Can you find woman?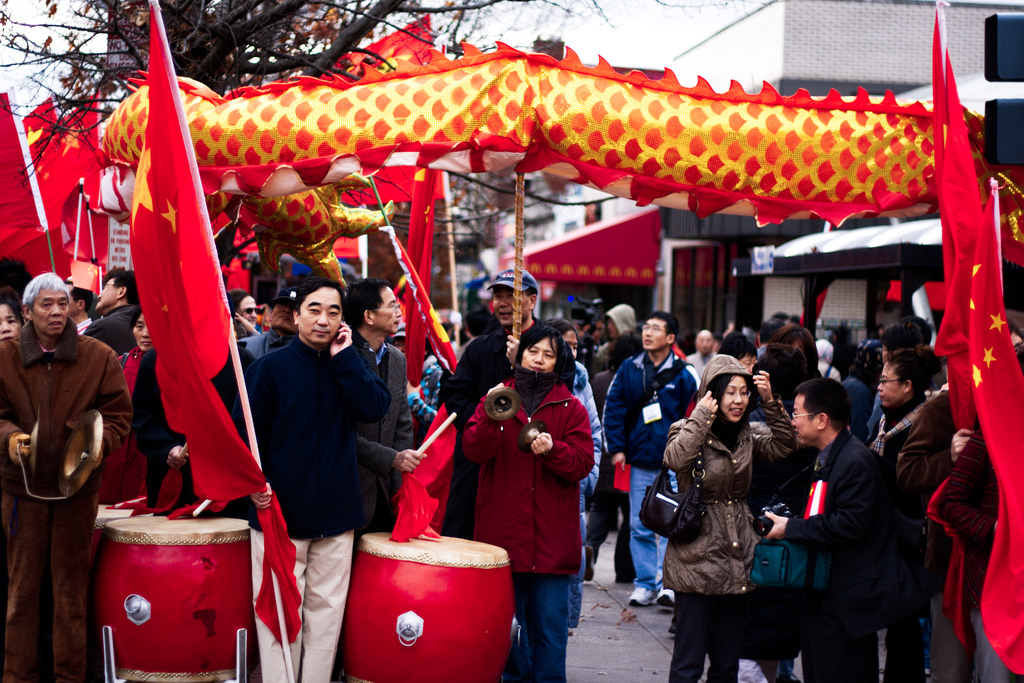
Yes, bounding box: (x1=740, y1=344, x2=812, y2=682).
